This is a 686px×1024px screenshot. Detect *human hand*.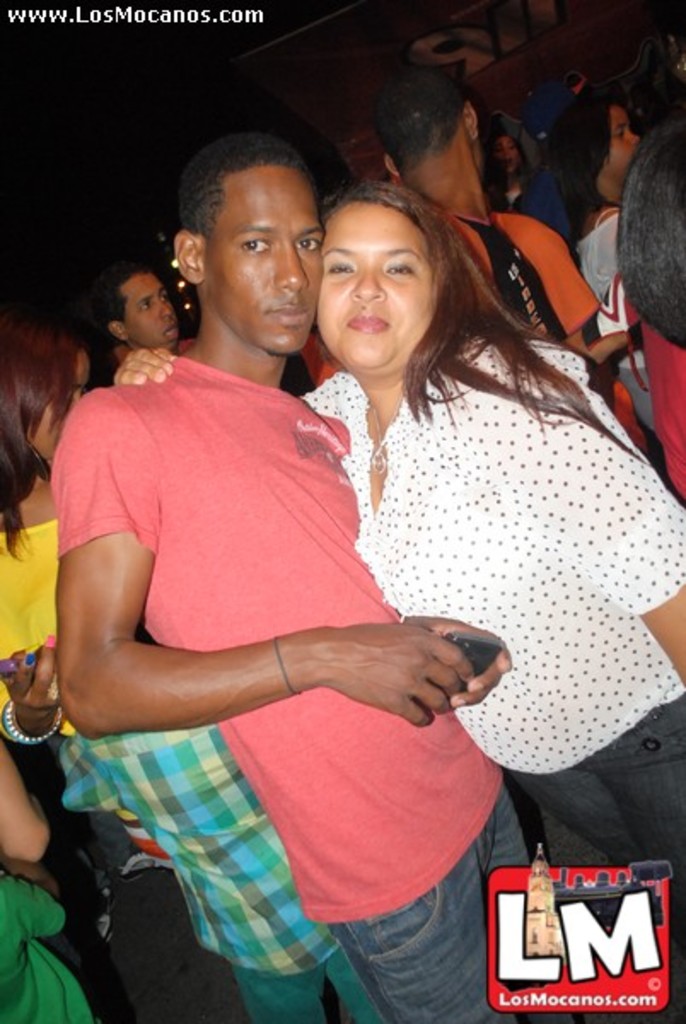
detection(403, 609, 510, 707).
